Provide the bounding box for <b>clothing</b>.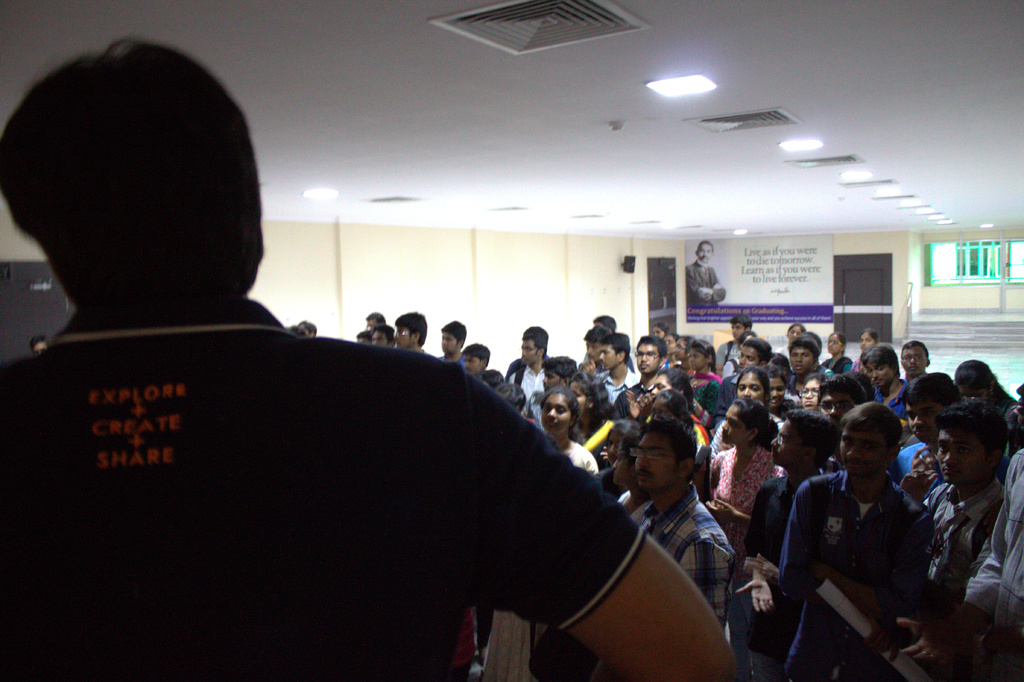
region(0, 280, 646, 681).
